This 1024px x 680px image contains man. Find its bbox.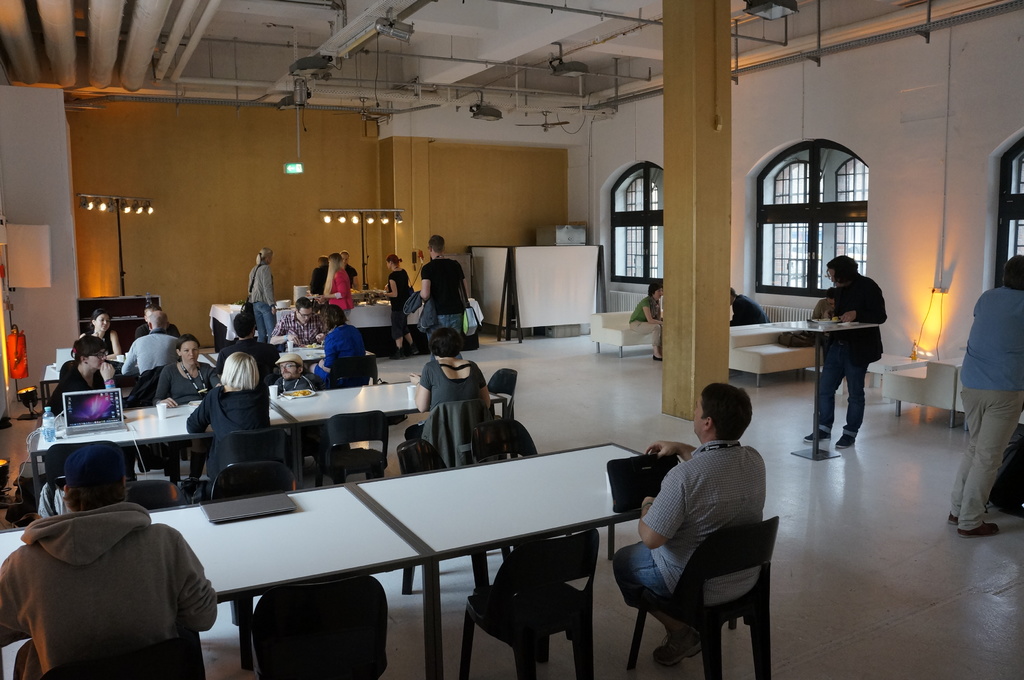
crop(947, 254, 1023, 537).
